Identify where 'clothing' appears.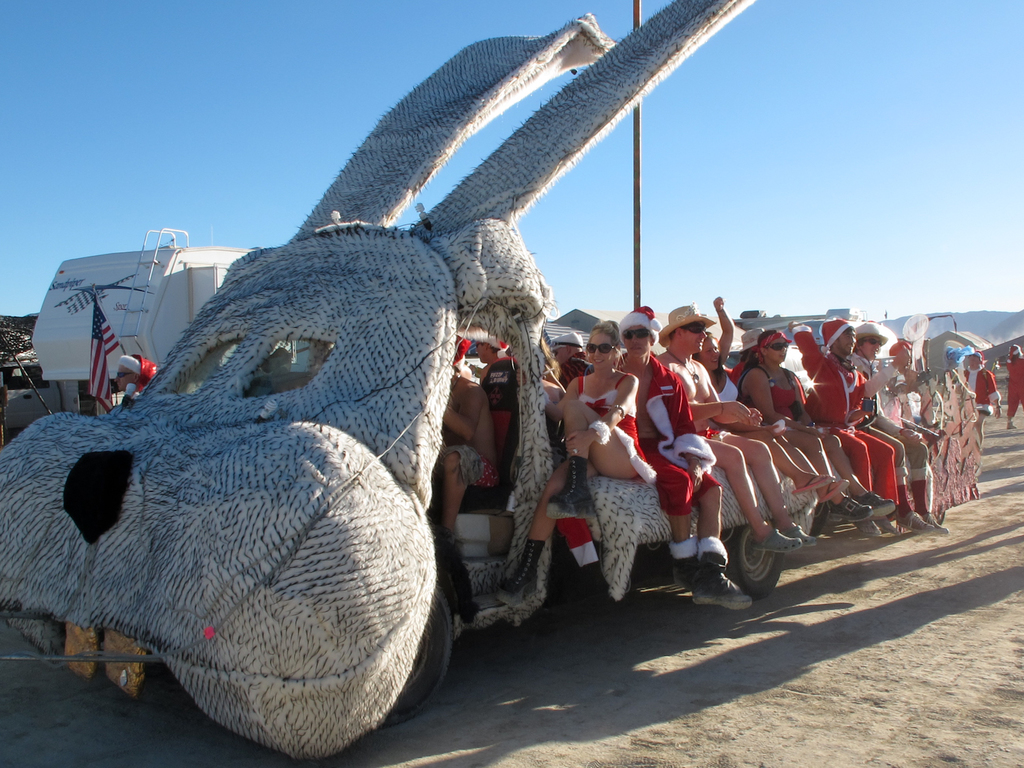
Appears at locate(795, 327, 890, 502).
